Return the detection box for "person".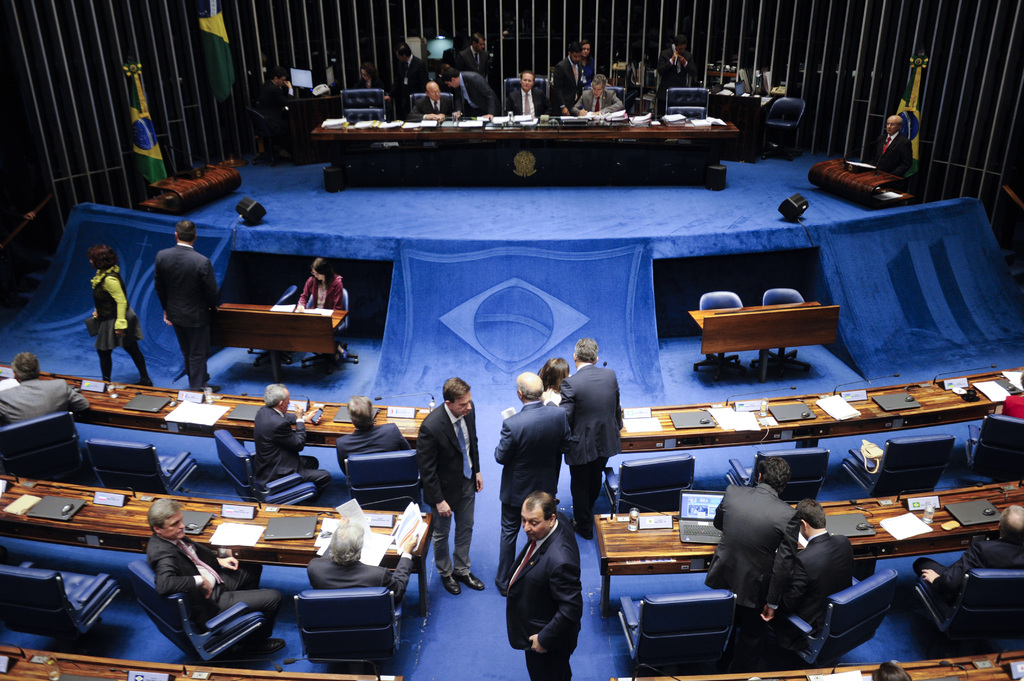
pyautogui.locateOnScreen(300, 259, 344, 358).
